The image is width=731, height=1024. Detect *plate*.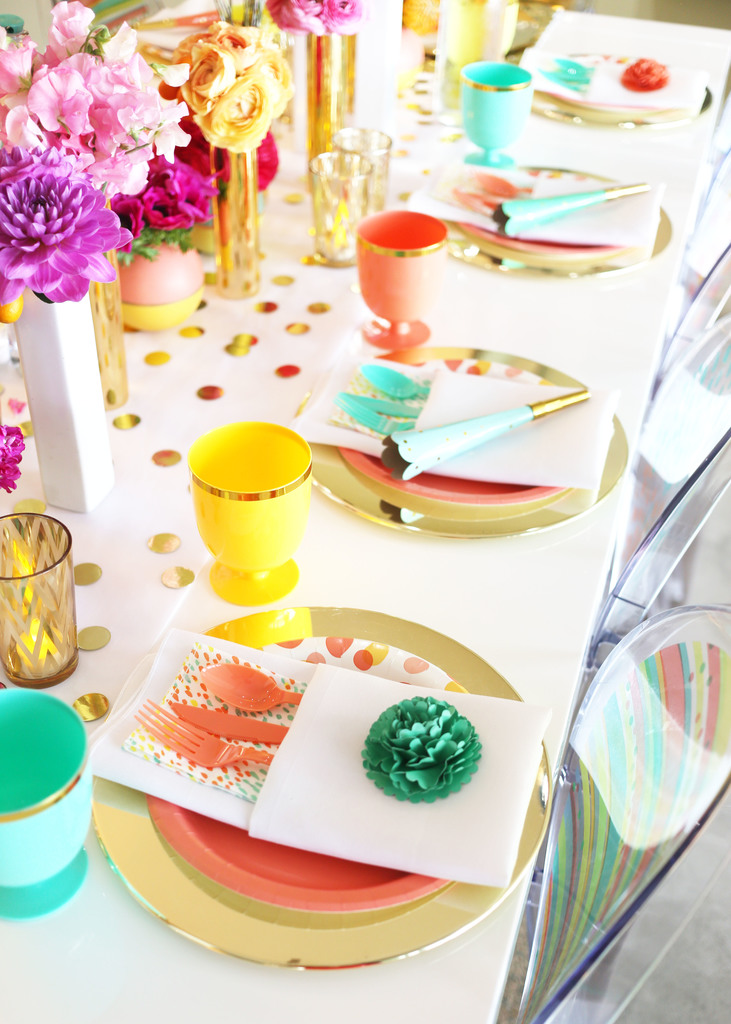
Detection: bbox=[289, 348, 635, 541].
